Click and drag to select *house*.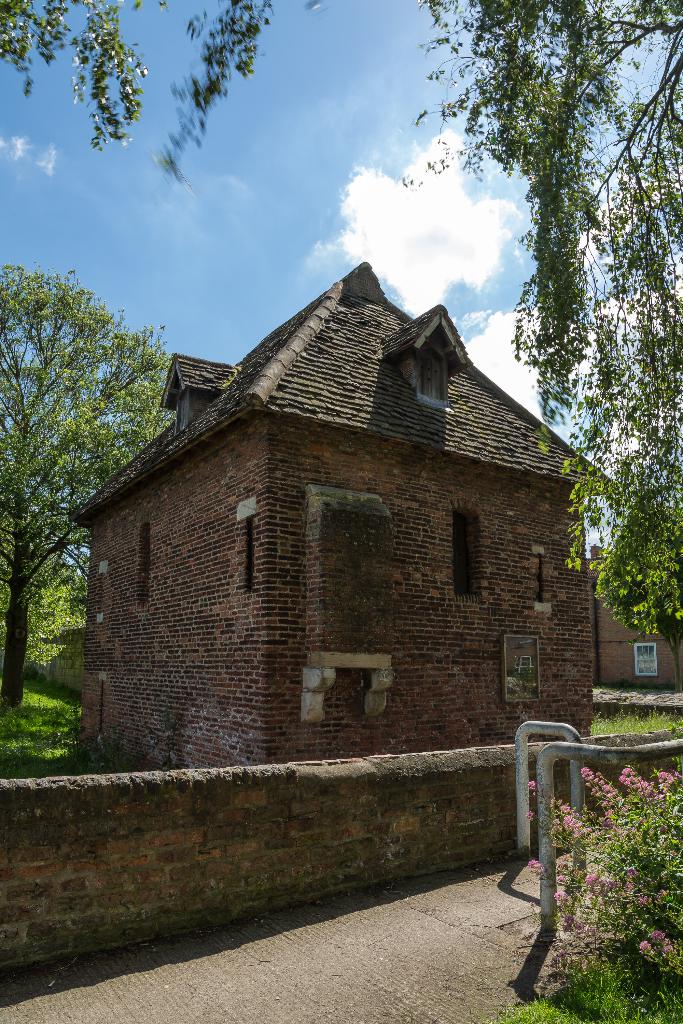
Selection: bbox=(589, 540, 682, 684).
